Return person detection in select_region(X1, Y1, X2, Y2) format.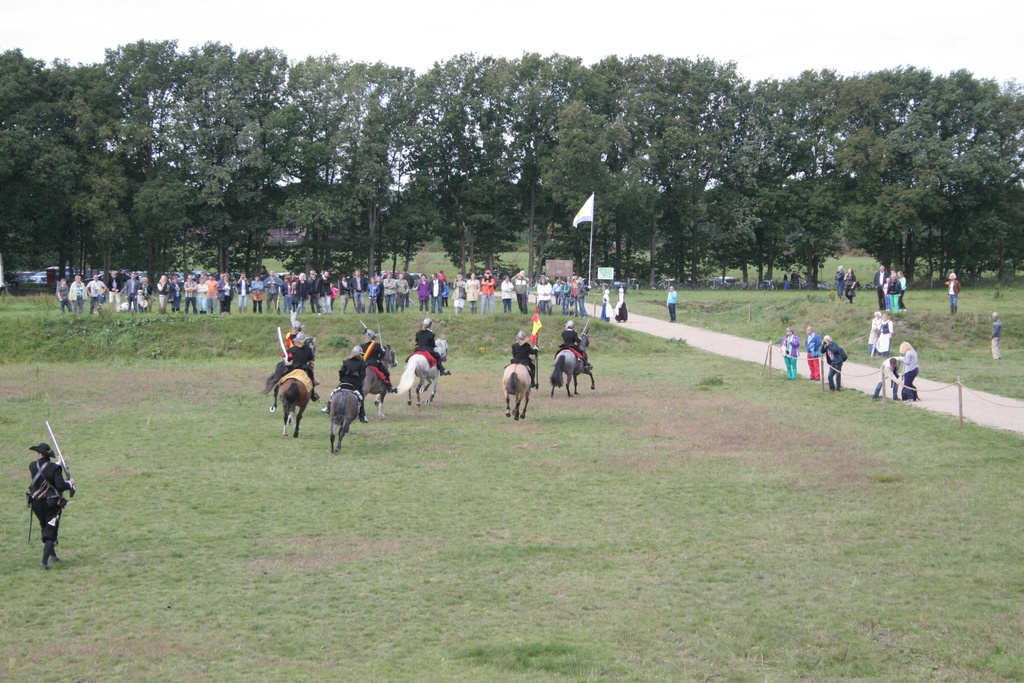
select_region(537, 276, 557, 315).
